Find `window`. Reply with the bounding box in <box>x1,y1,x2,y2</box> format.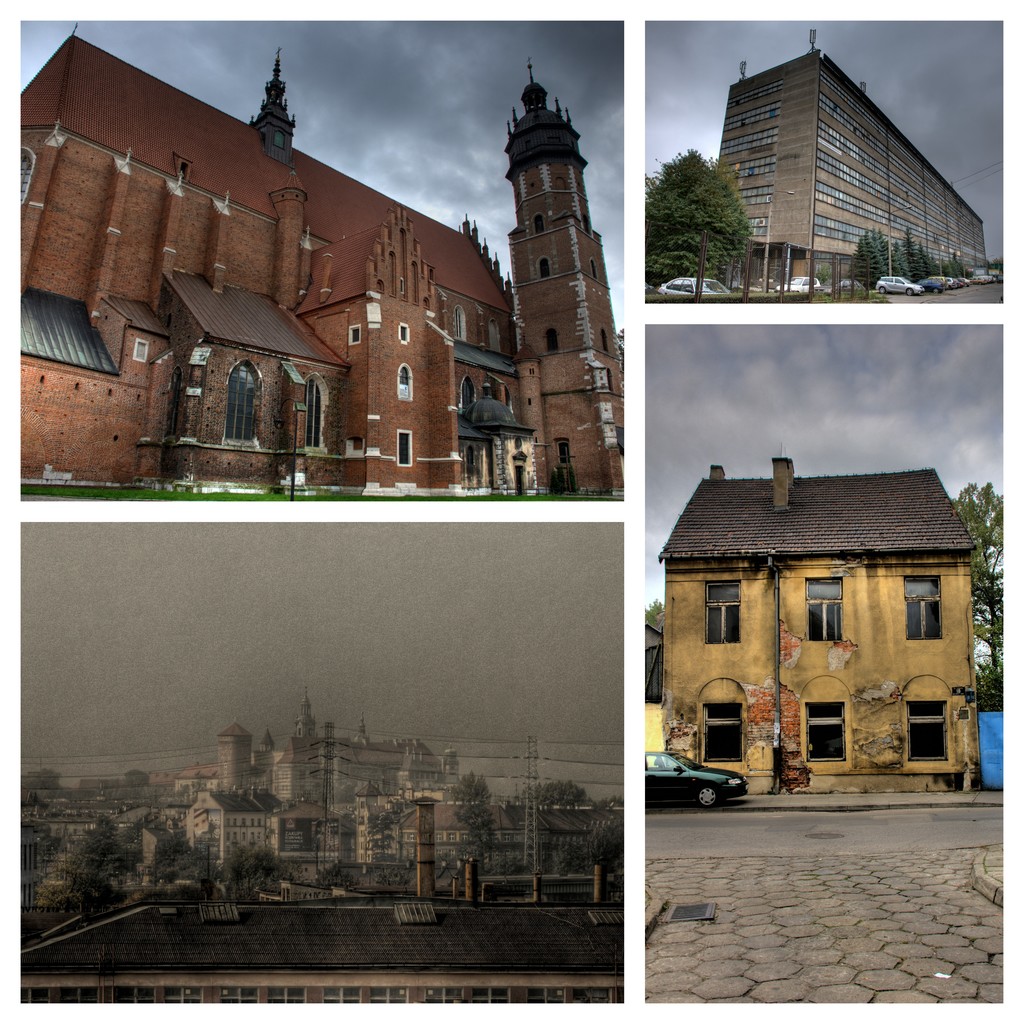
<box>543,326,557,356</box>.
